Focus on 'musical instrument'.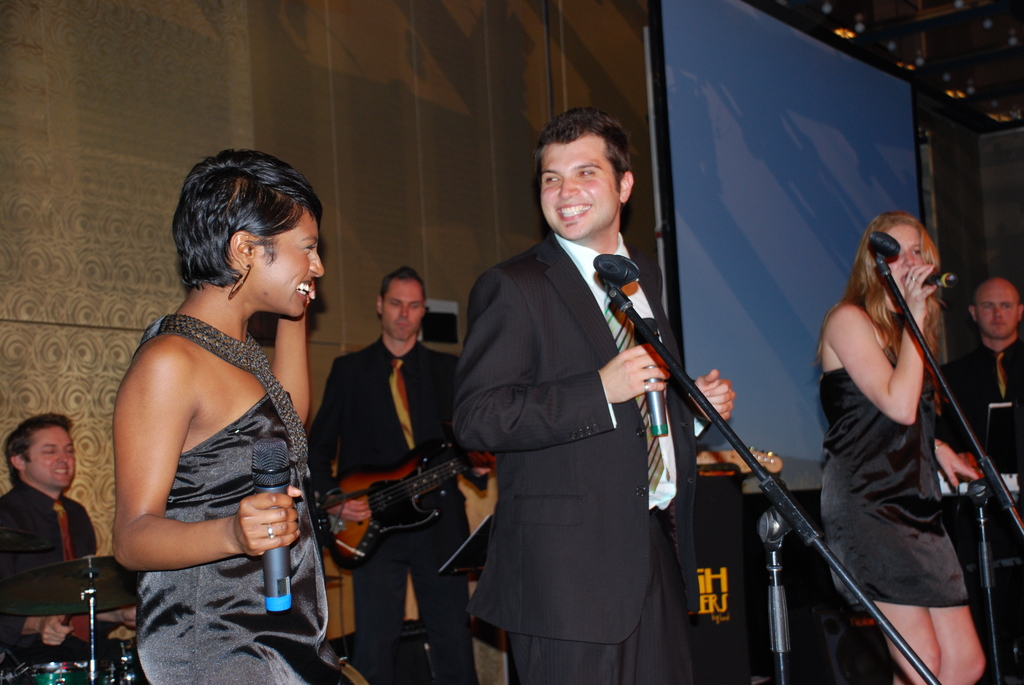
Focused at 5/553/156/684.
